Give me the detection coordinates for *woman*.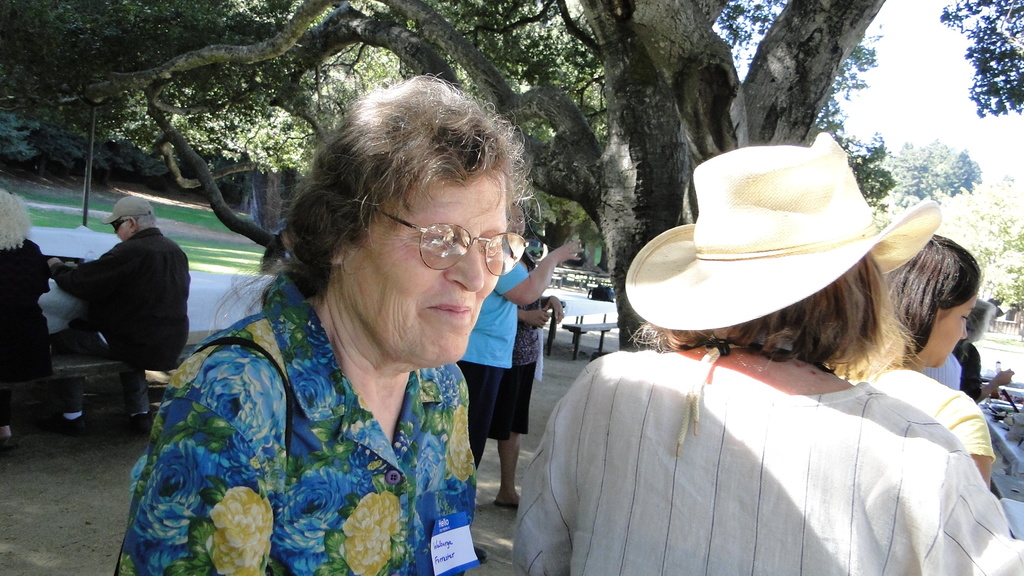
region(507, 131, 1023, 575).
